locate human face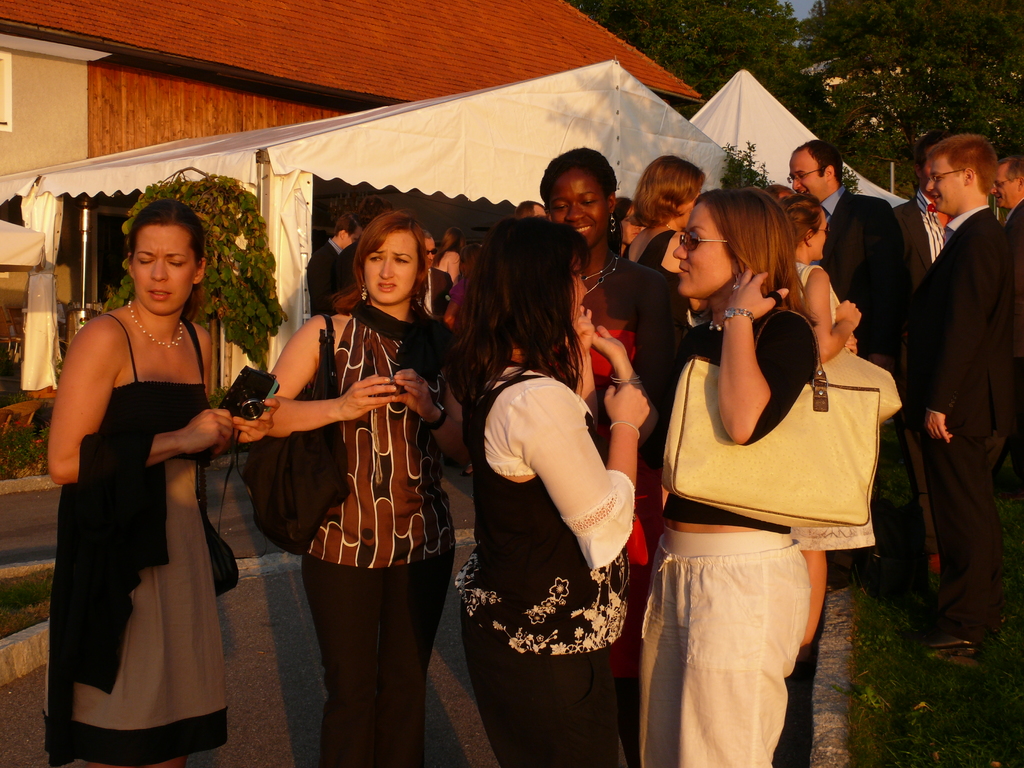
[989, 167, 1020, 207]
